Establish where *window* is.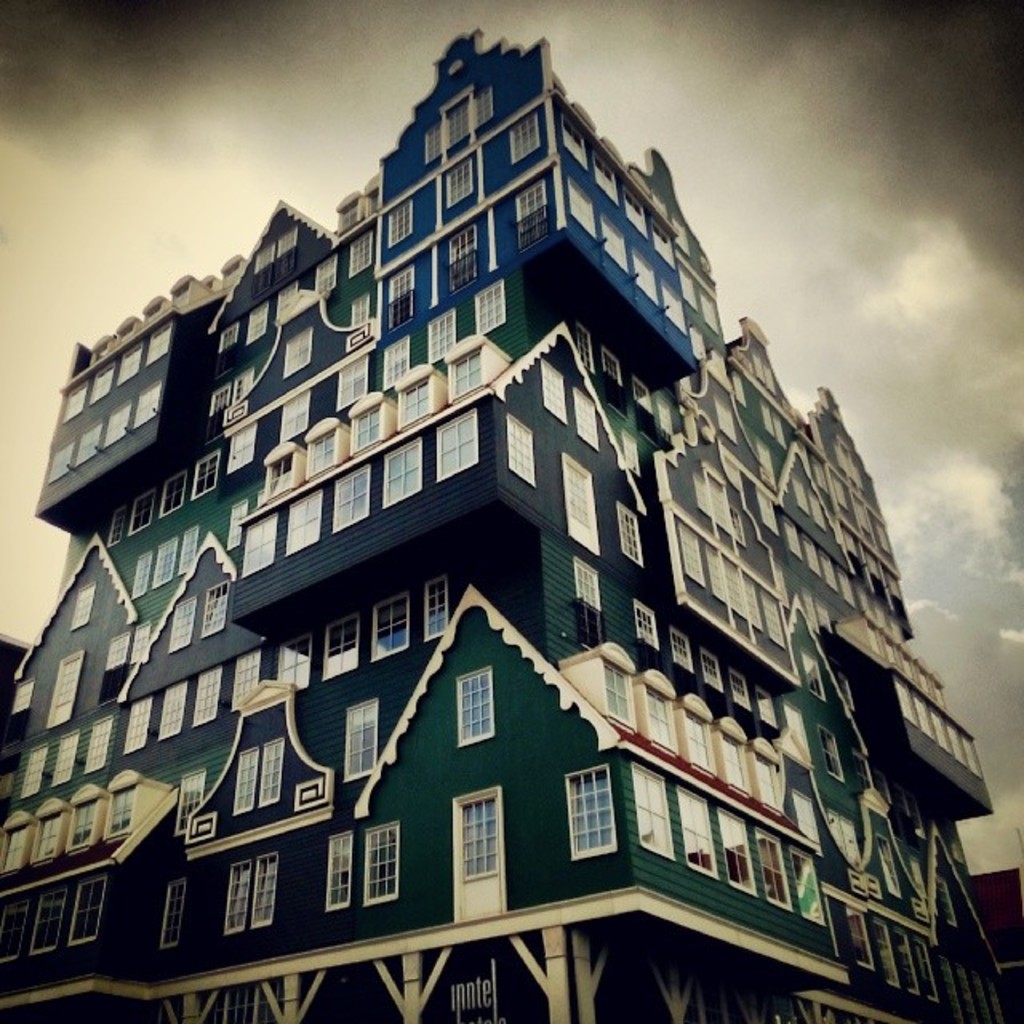
Established at locate(914, 947, 939, 994).
